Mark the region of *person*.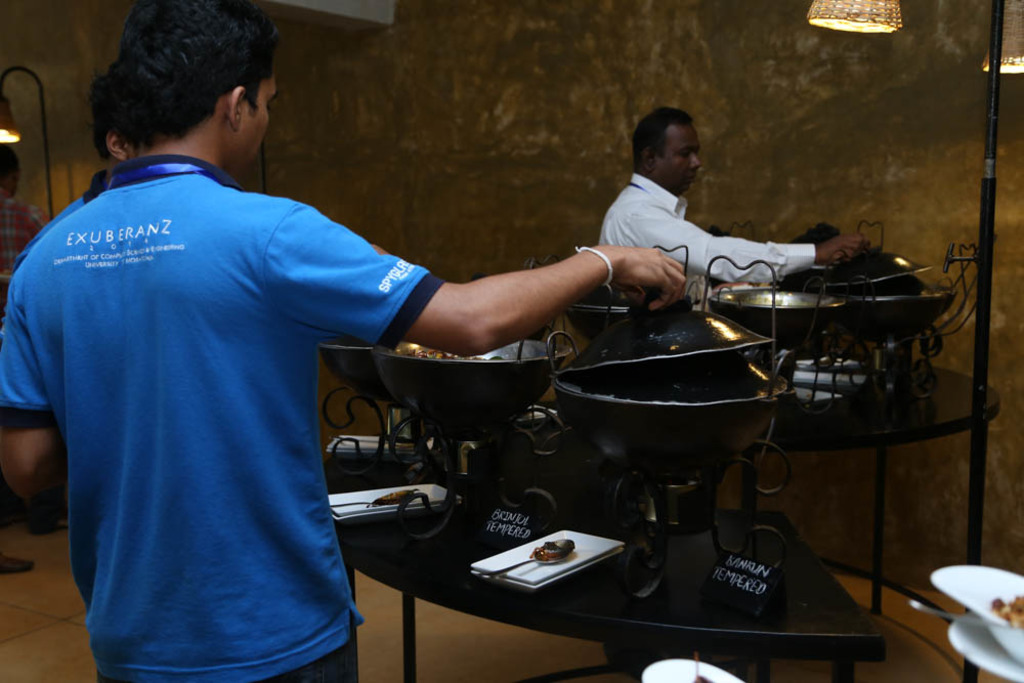
Region: 0, 142, 47, 316.
